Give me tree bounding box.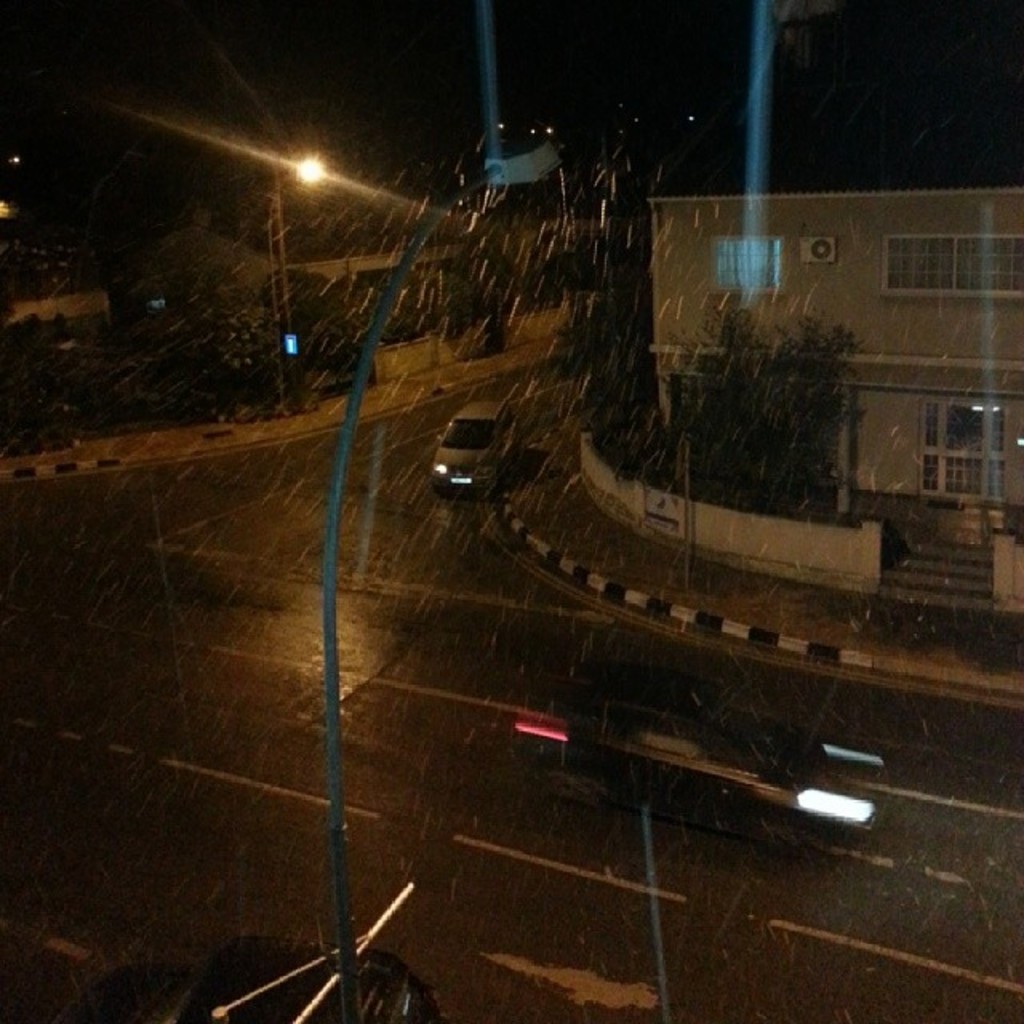
(643,267,925,498).
